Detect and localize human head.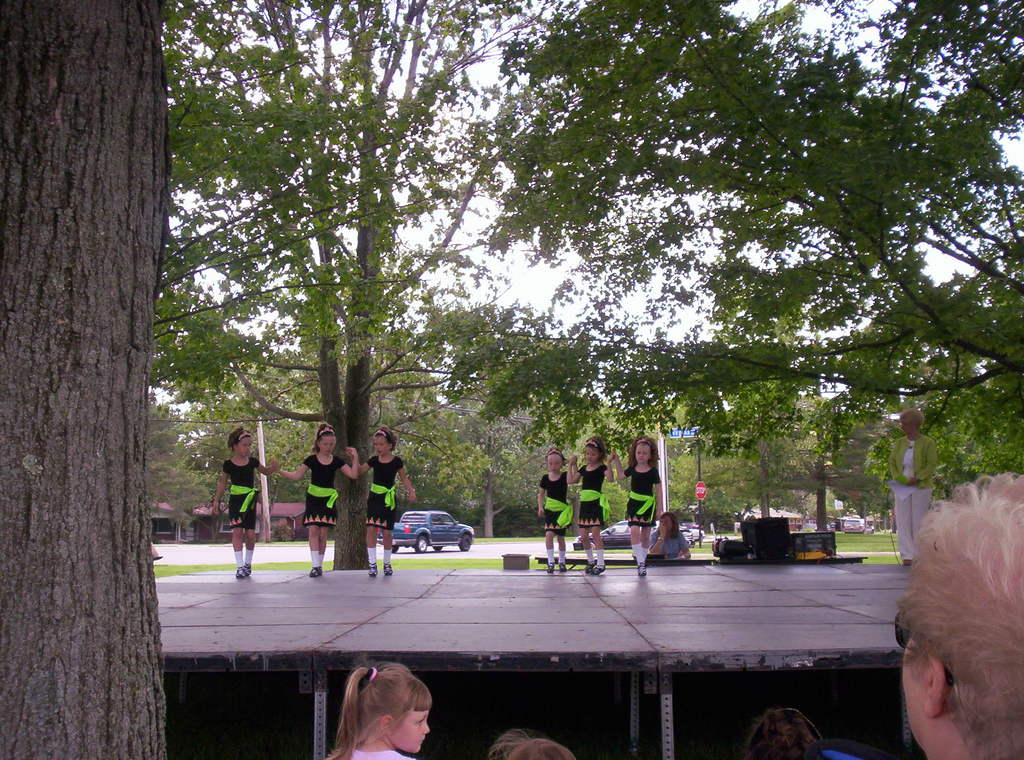
Localized at [x1=662, y1=515, x2=679, y2=540].
